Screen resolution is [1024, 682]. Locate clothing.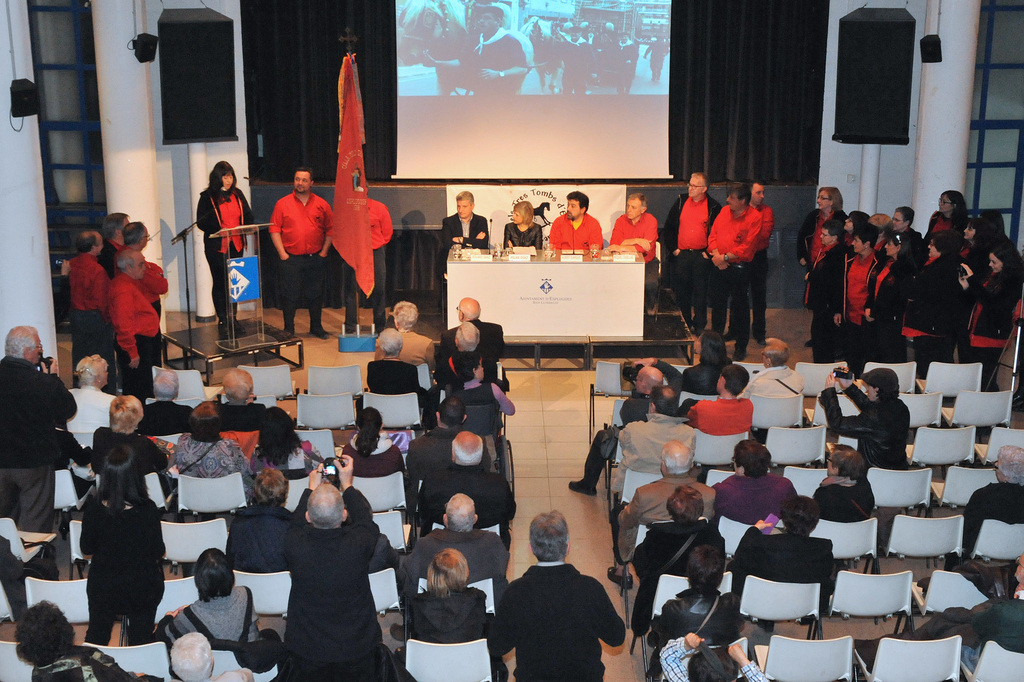
(left=873, top=237, right=891, bottom=254).
